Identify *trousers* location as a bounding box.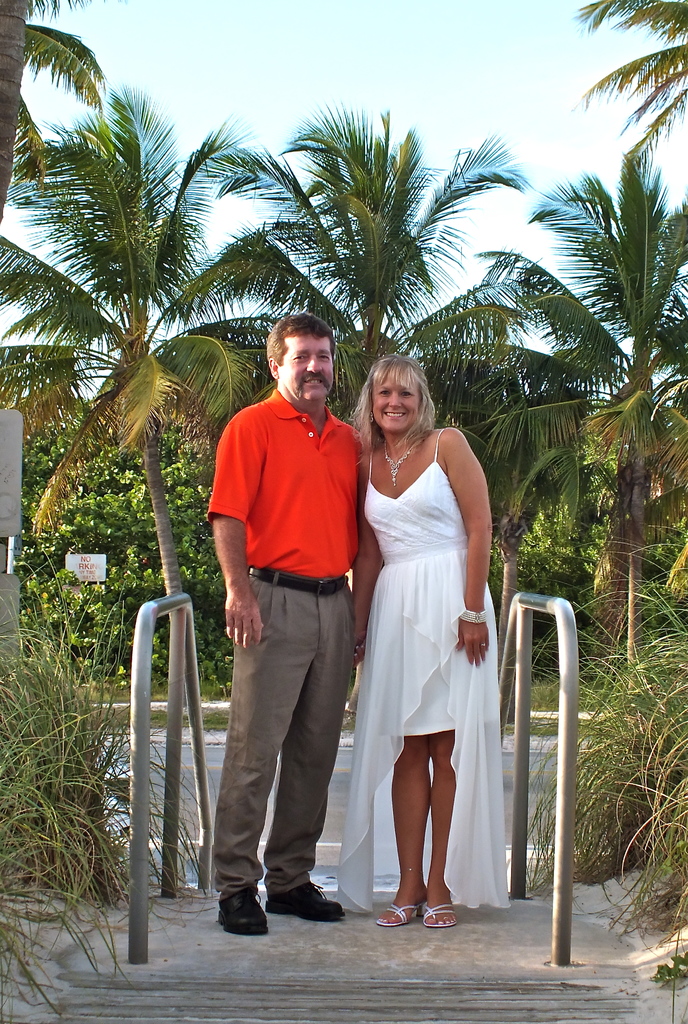
220,598,357,898.
